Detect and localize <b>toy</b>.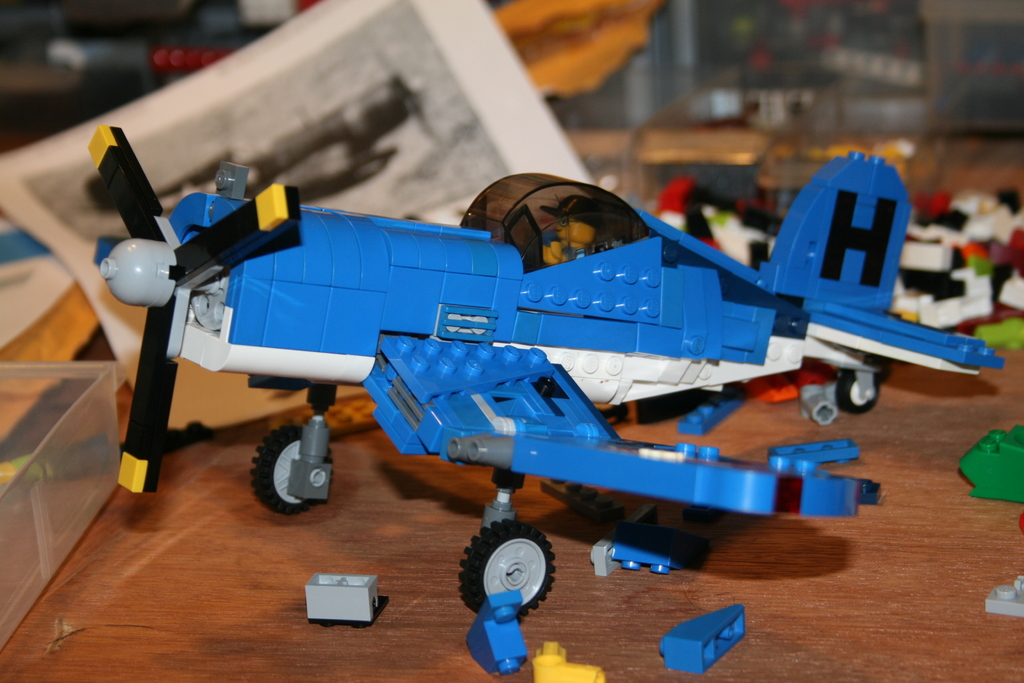
Localized at (88, 125, 1005, 623).
